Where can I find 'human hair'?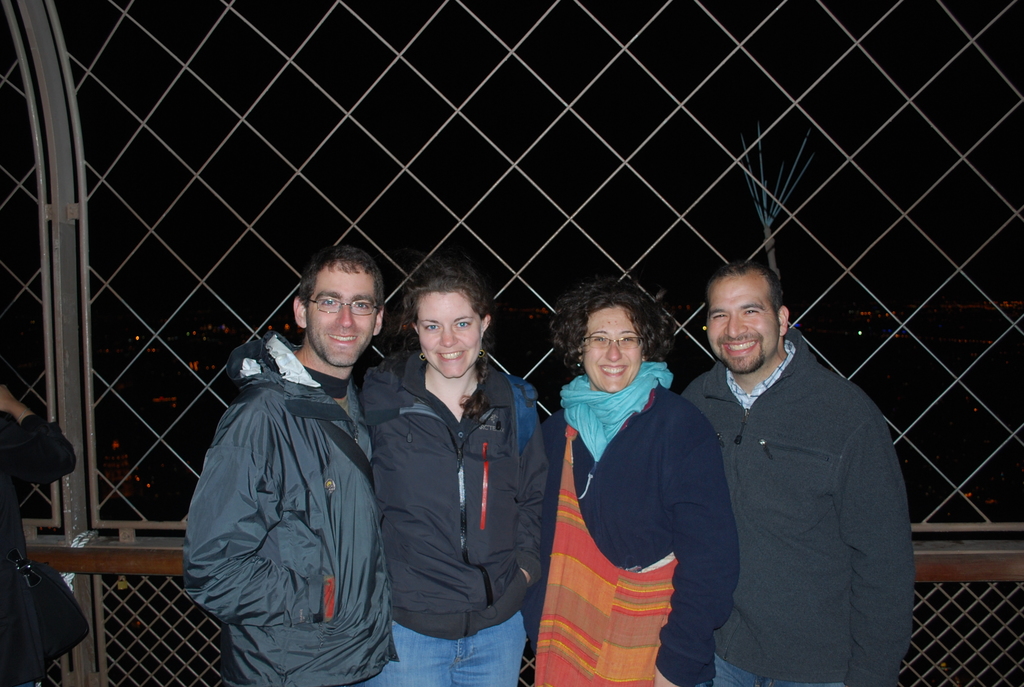
You can find it at [left=570, top=297, right=659, bottom=380].
